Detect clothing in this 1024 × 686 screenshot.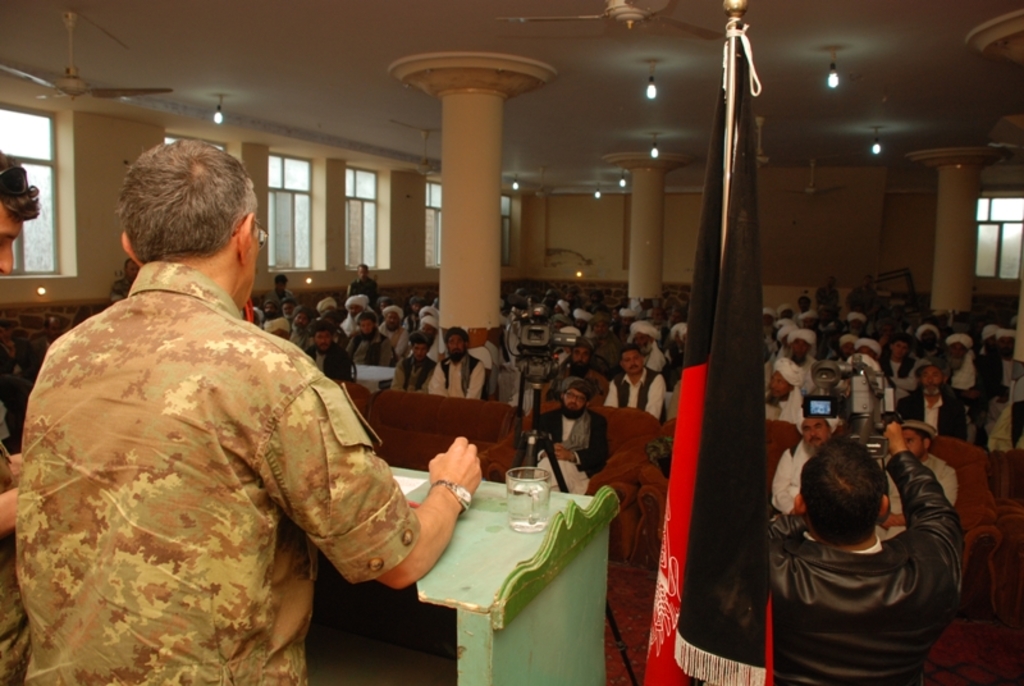
Detection: BBox(297, 342, 349, 376).
